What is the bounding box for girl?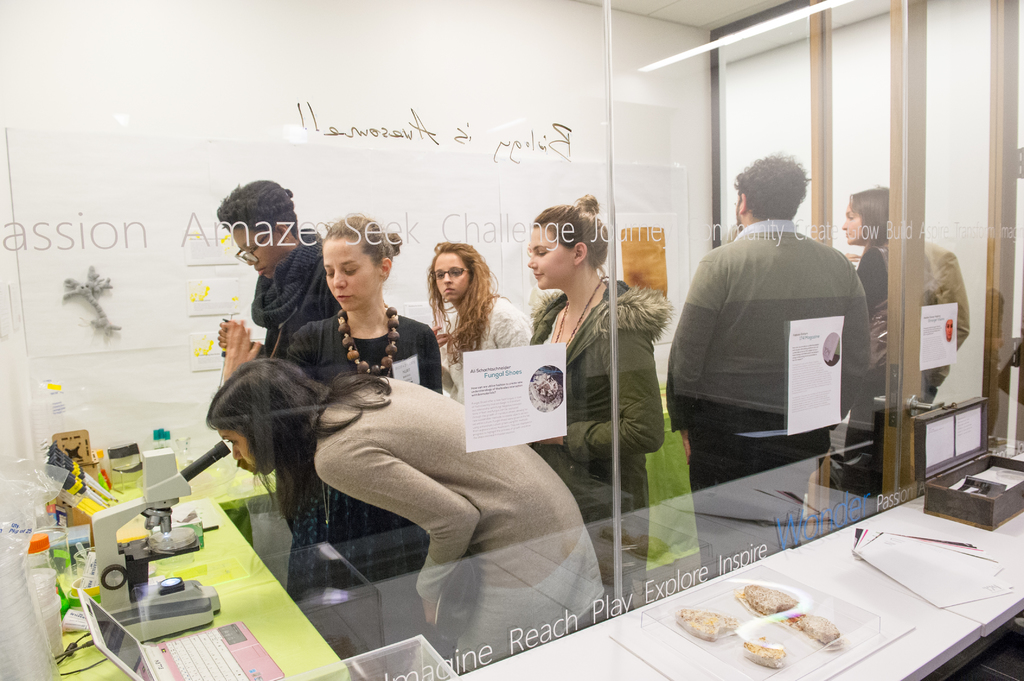
detection(196, 356, 610, 671).
